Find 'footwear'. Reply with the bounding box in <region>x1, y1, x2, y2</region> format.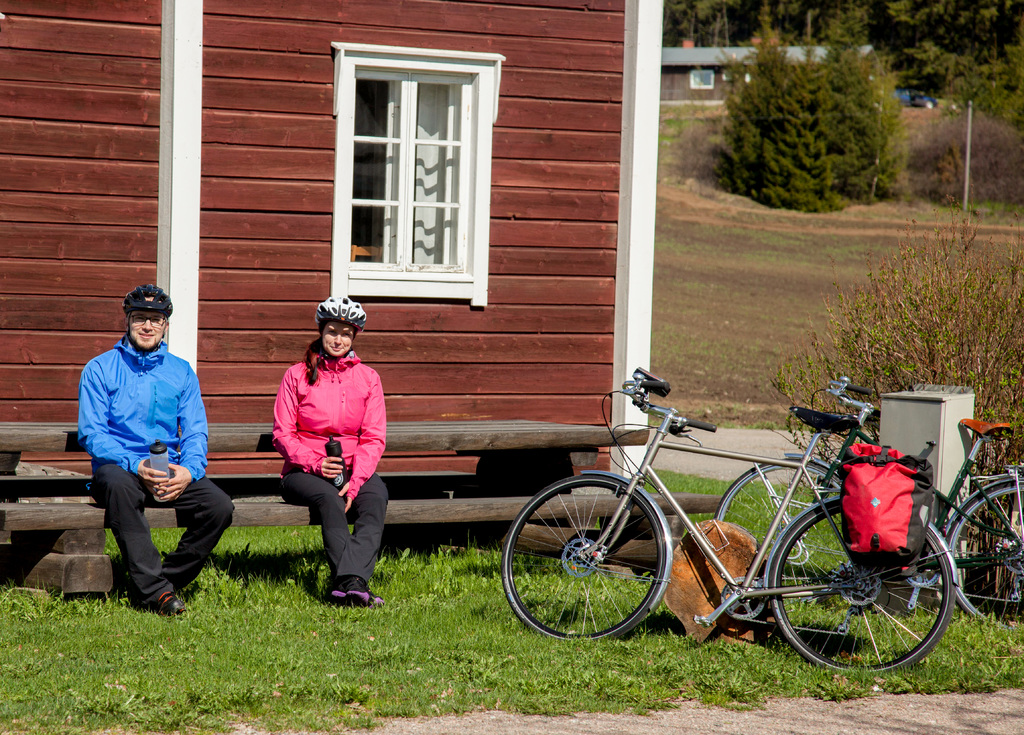
<region>368, 582, 388, 607</region>.
